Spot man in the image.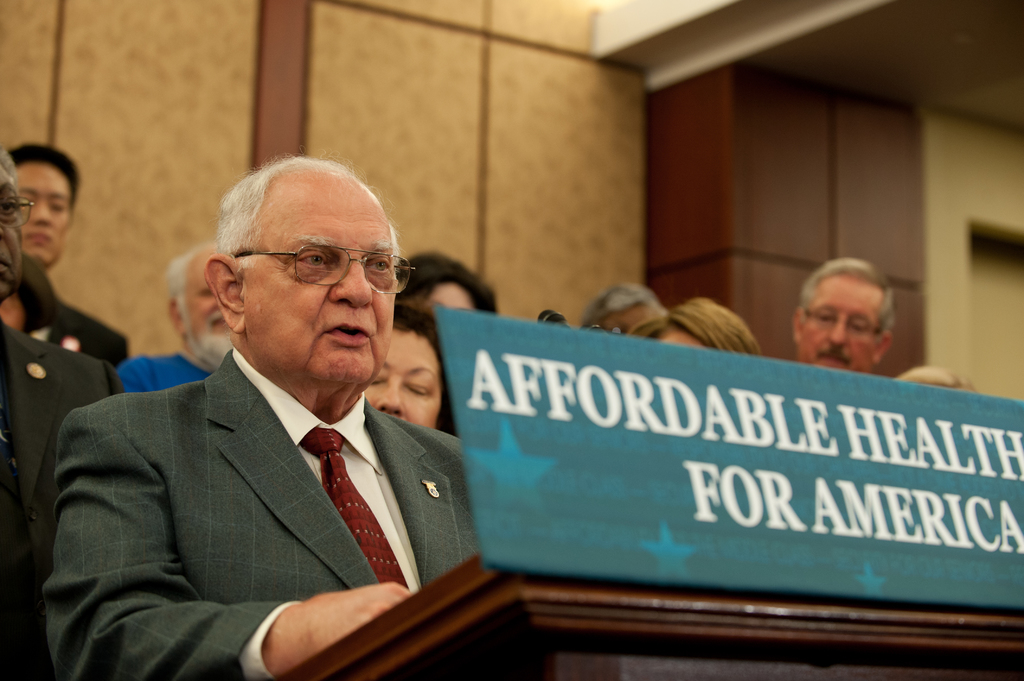
man found at 793:257:900:375.
